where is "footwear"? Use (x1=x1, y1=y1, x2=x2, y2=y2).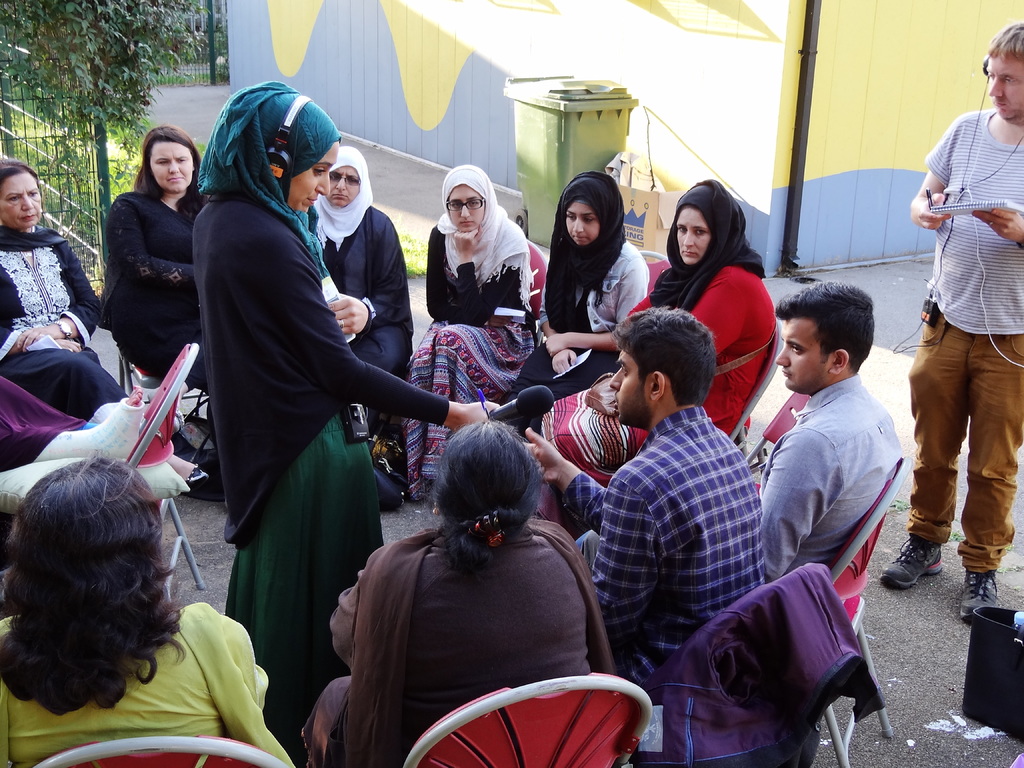
(x1=963, y1=564, x2=1000, y2=623).
